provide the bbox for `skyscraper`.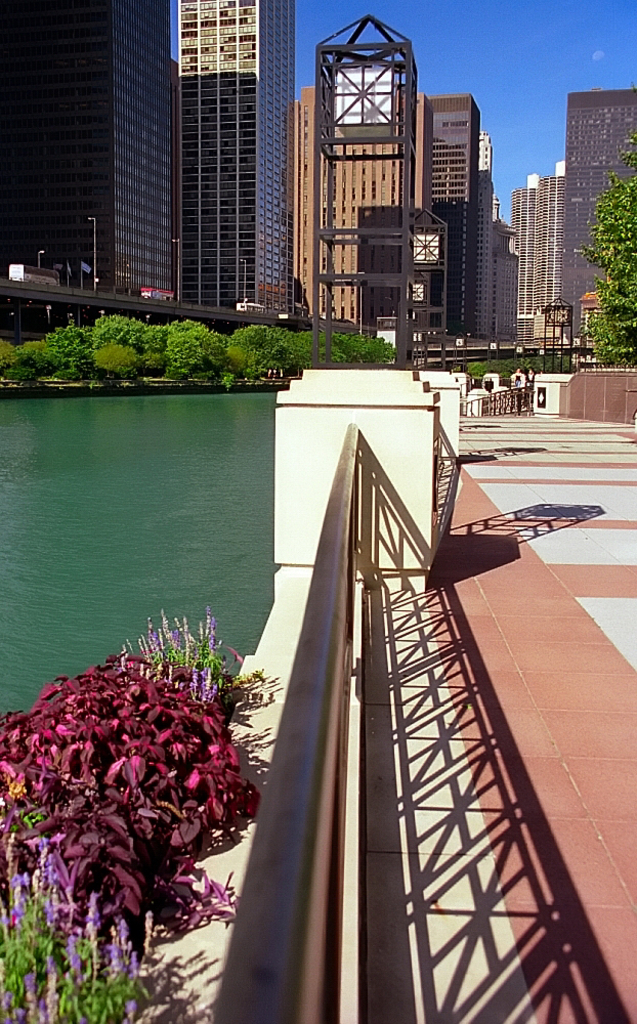
detection(0, 0, 127, 287).
